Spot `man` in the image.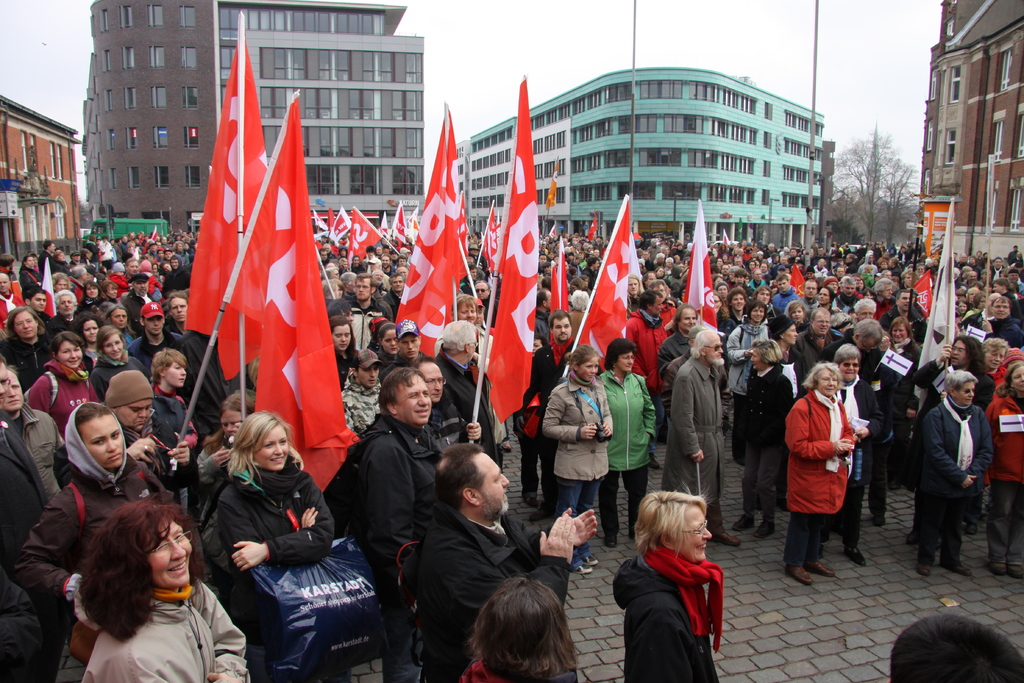
`man` found at (0,575,44,682).
